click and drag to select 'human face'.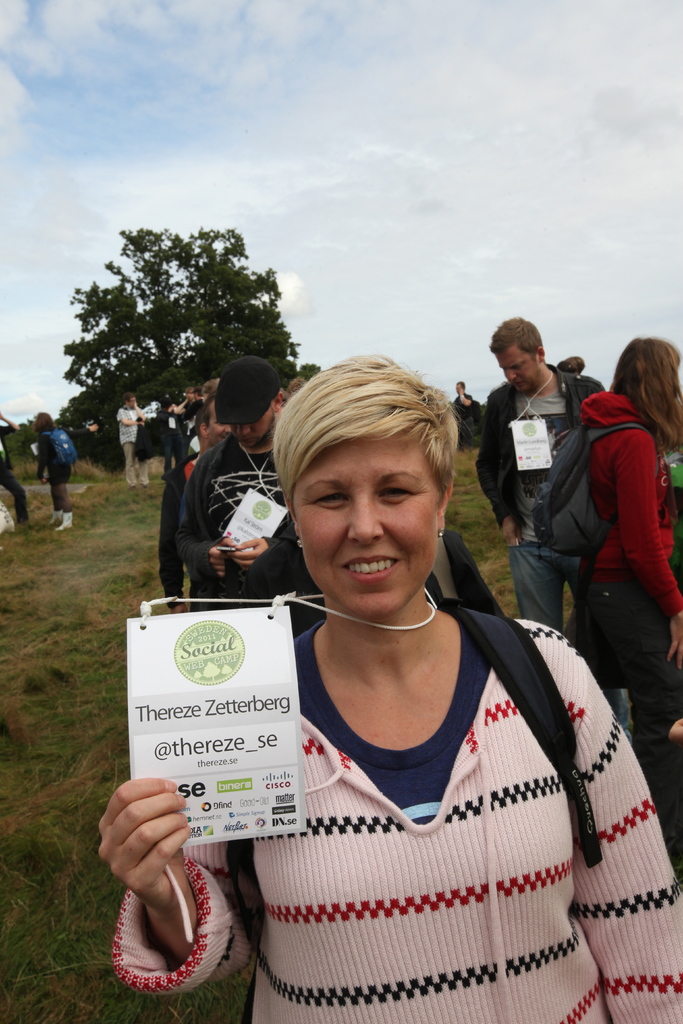
Selection: pyautogui.locateOnScreen(497, 342, 539, 391).
